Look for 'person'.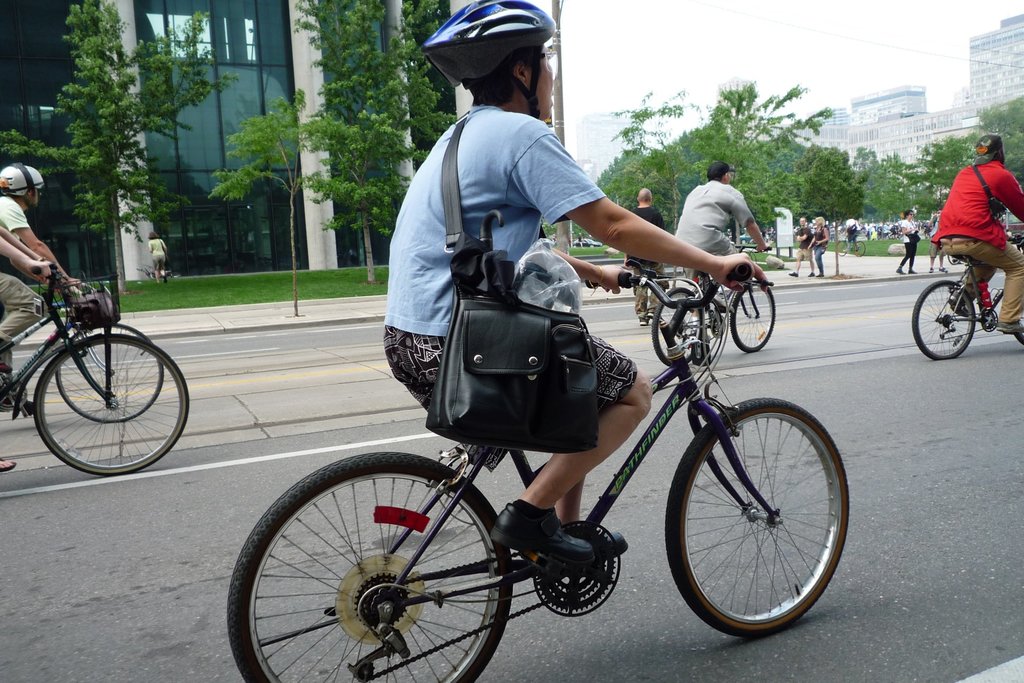
Found: locate(0, 163, 93, 399).
